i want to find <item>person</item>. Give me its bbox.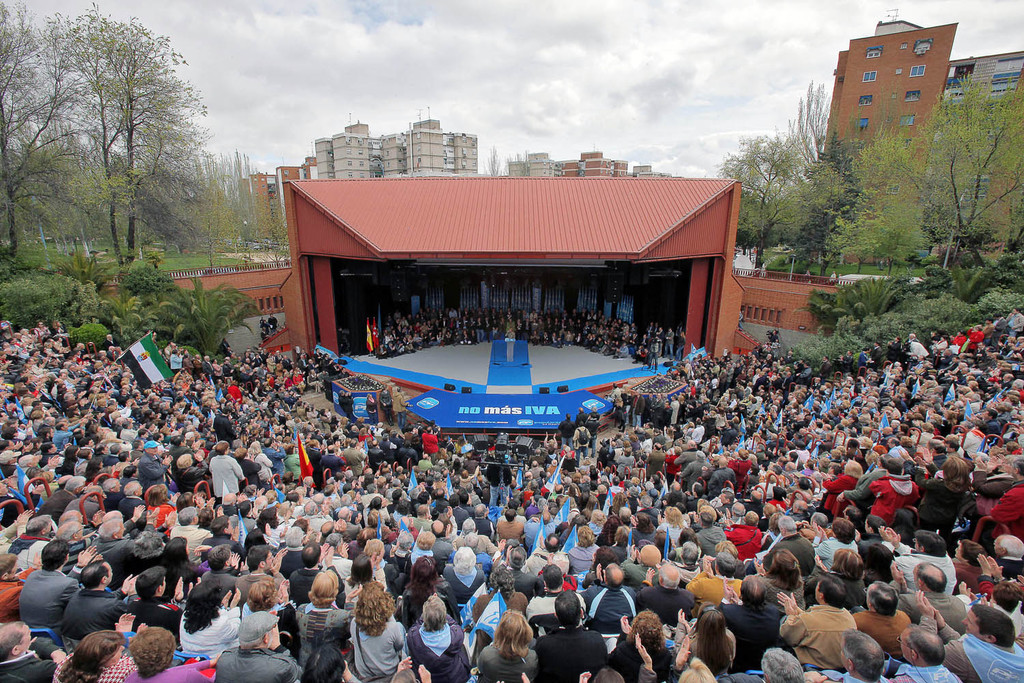
945,540,990,588.
